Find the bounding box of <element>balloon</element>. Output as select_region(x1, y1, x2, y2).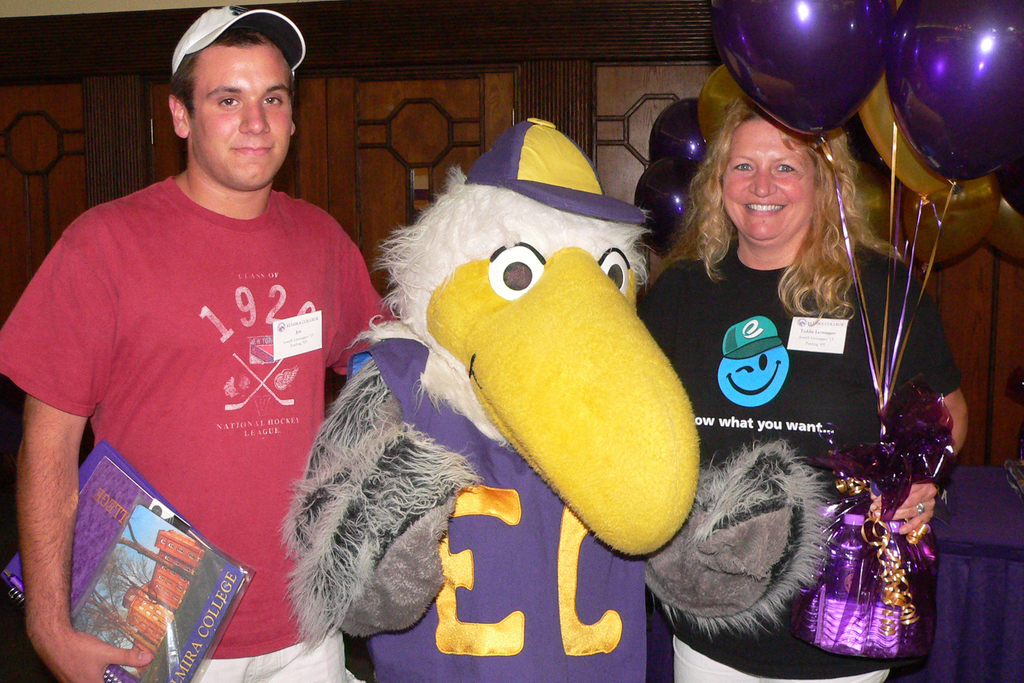
select_region(998, 162, 1023, 215).
